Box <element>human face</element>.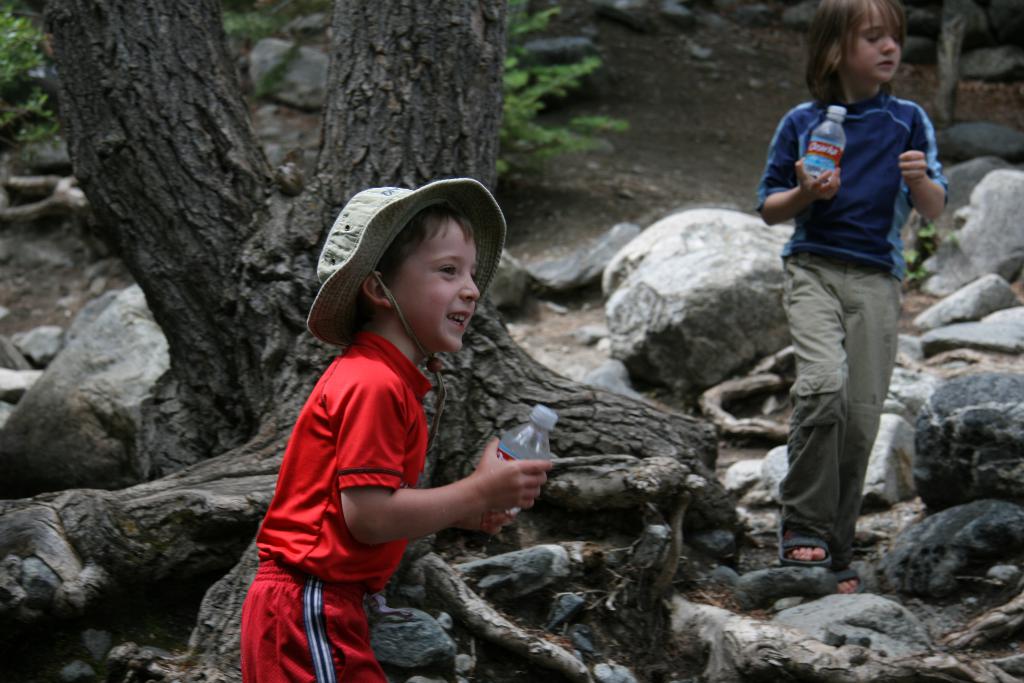
(left=841, top=0, right=904, bottom=83).
